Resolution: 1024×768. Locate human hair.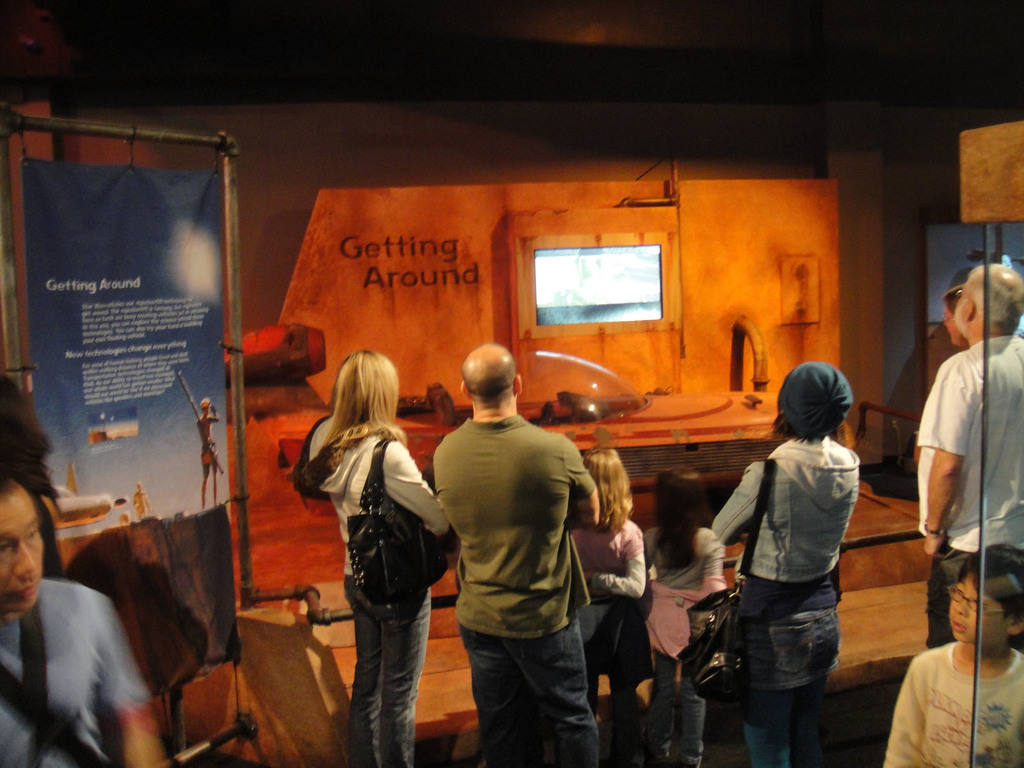
x1=770, y1=410, x2=838, y2=445.
